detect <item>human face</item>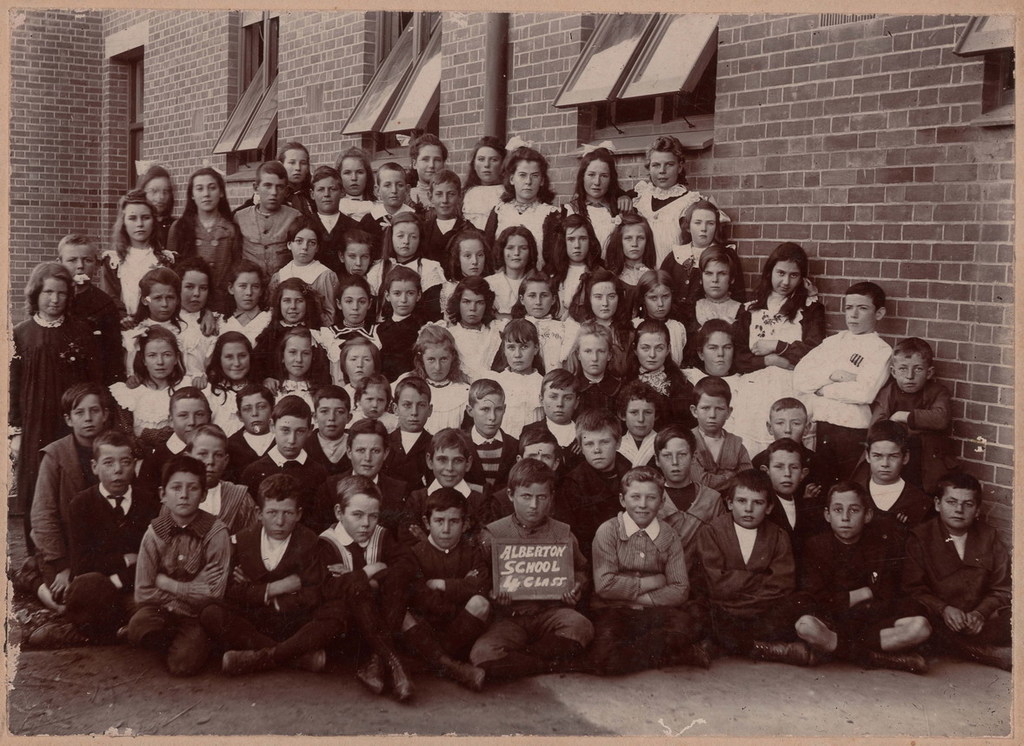
278/332/309/376
